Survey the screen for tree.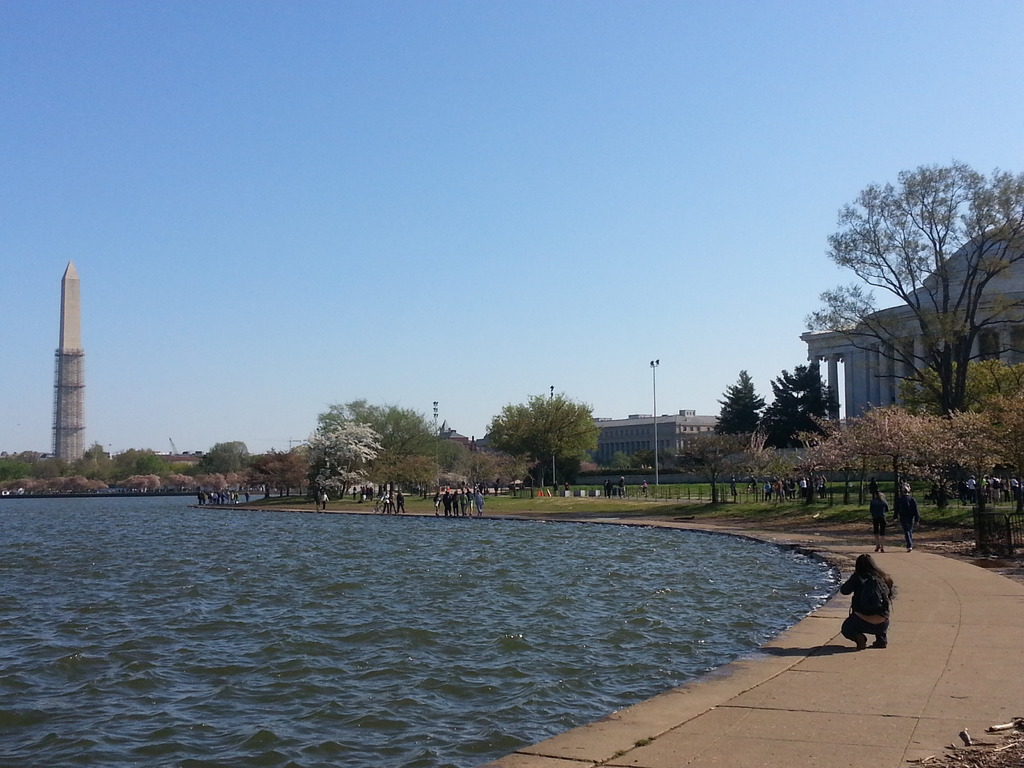
Survey found: l=681, t=426, r=754, b=502.
